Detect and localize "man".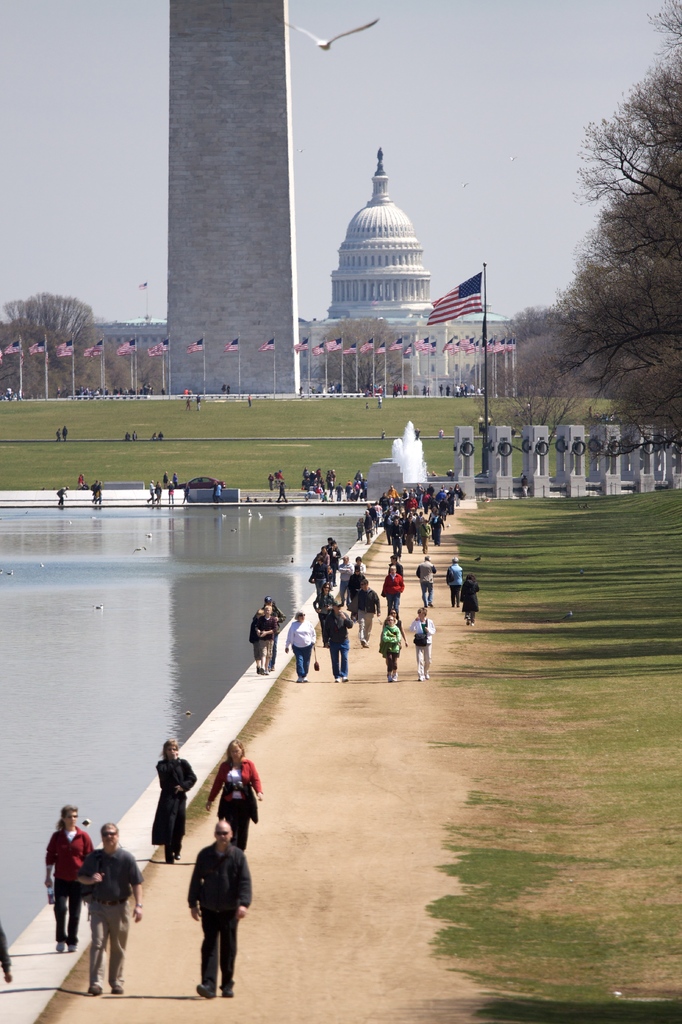
Localized at crop(174, 827, 248, 1000).
